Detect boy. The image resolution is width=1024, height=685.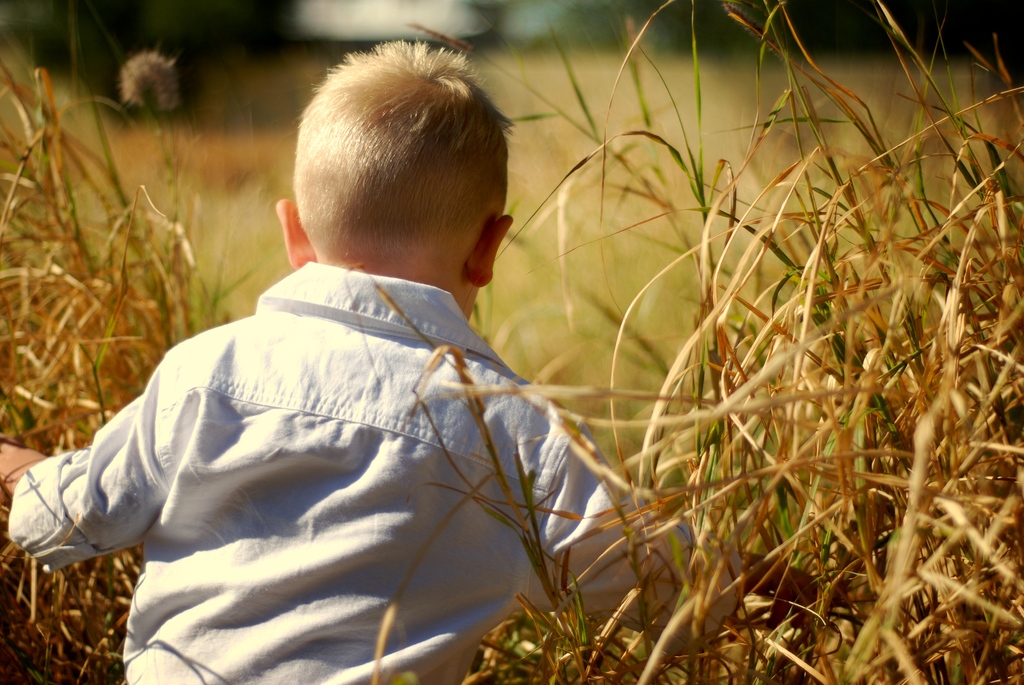
left=51, top=46, right=702, bottom=662.
